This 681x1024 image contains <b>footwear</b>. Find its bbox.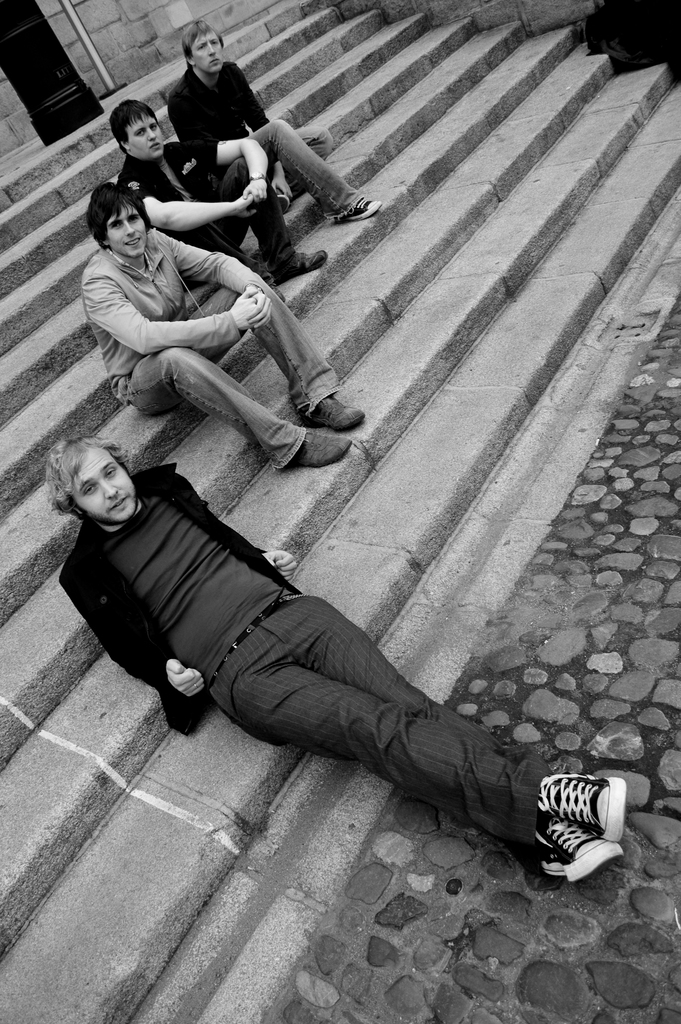
l=275, t=252, r=332, b=287.
